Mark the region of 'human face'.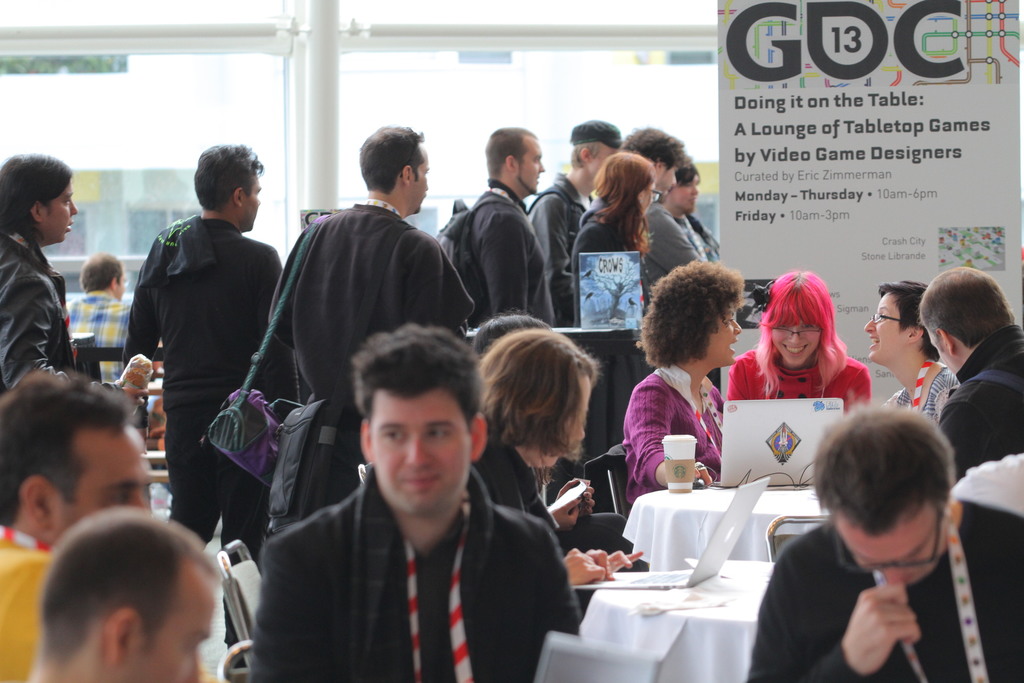
Region: (637, 187, 648, 213).
